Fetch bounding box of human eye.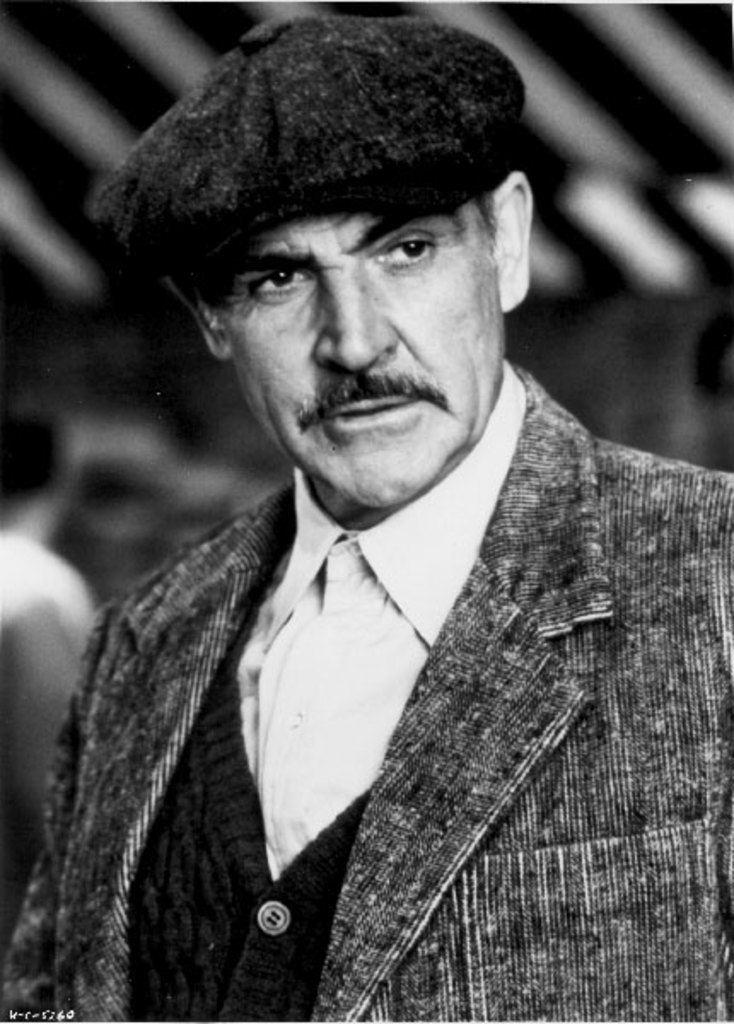
Bbox: (left=242, top=265, right=316, bottom=304).
